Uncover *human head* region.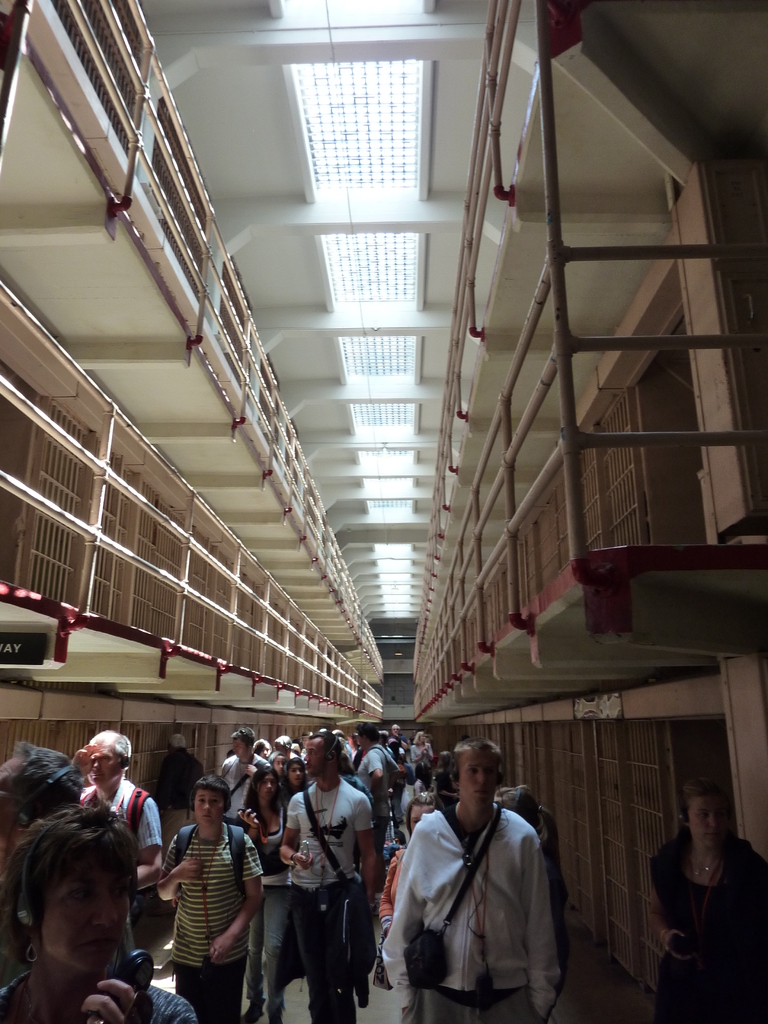
Uncovered: bbox(305, 734, 346, 778).
